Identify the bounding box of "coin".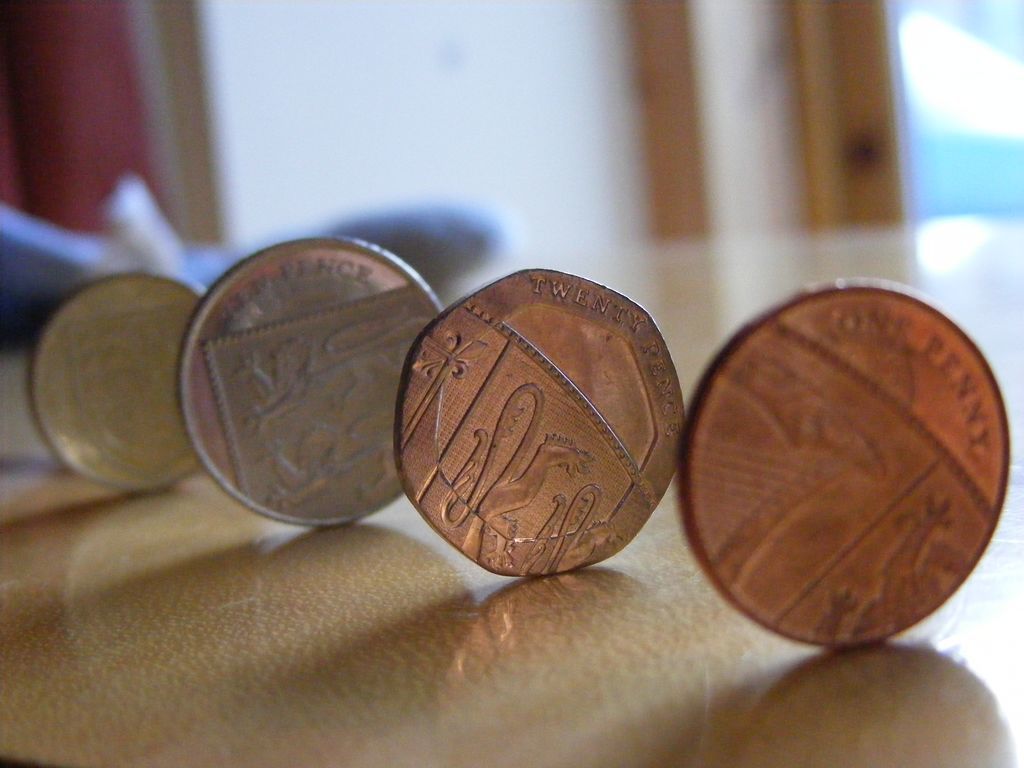
{"left": 684, "top": 282, "right": 1023, "bottom": 642}.
